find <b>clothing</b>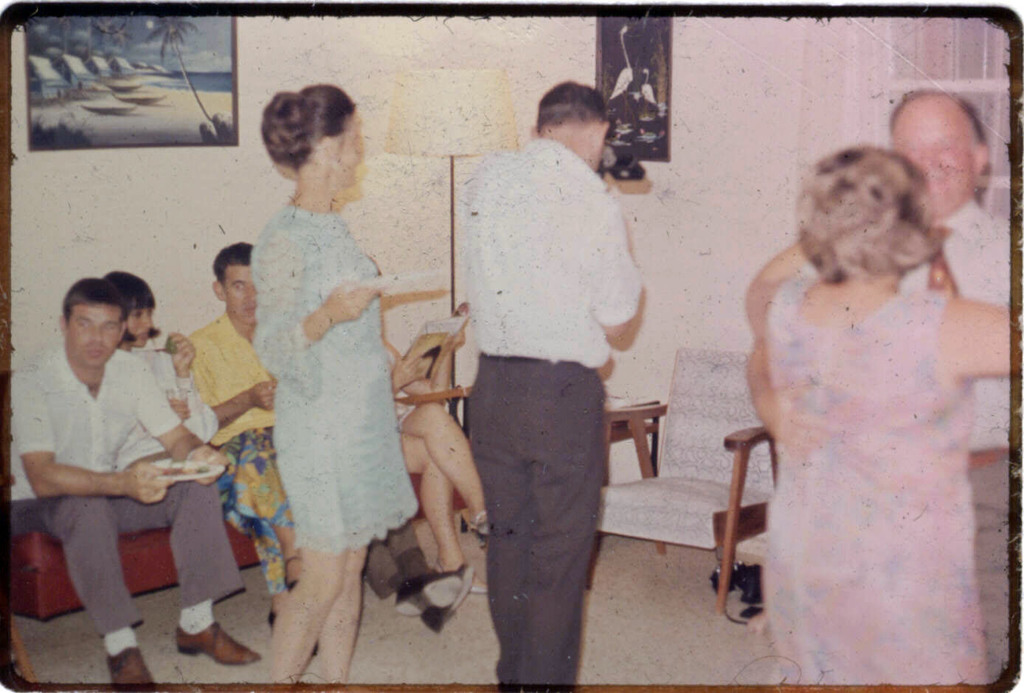
(111, 344, 217, 449)
